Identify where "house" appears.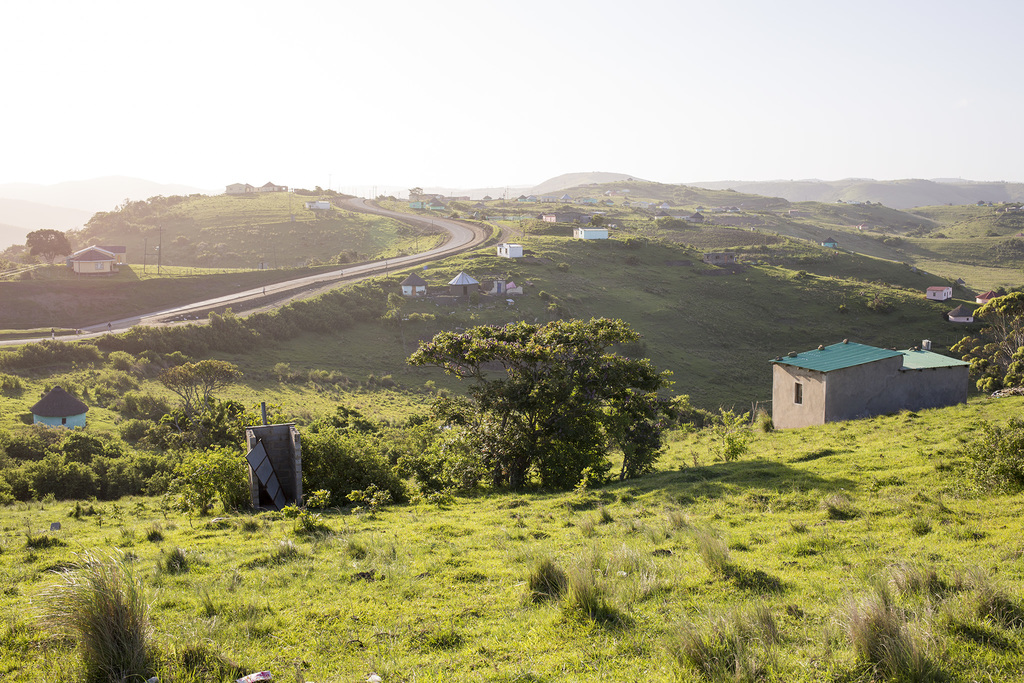
Appears at locate(500, 243, 521, 258).
